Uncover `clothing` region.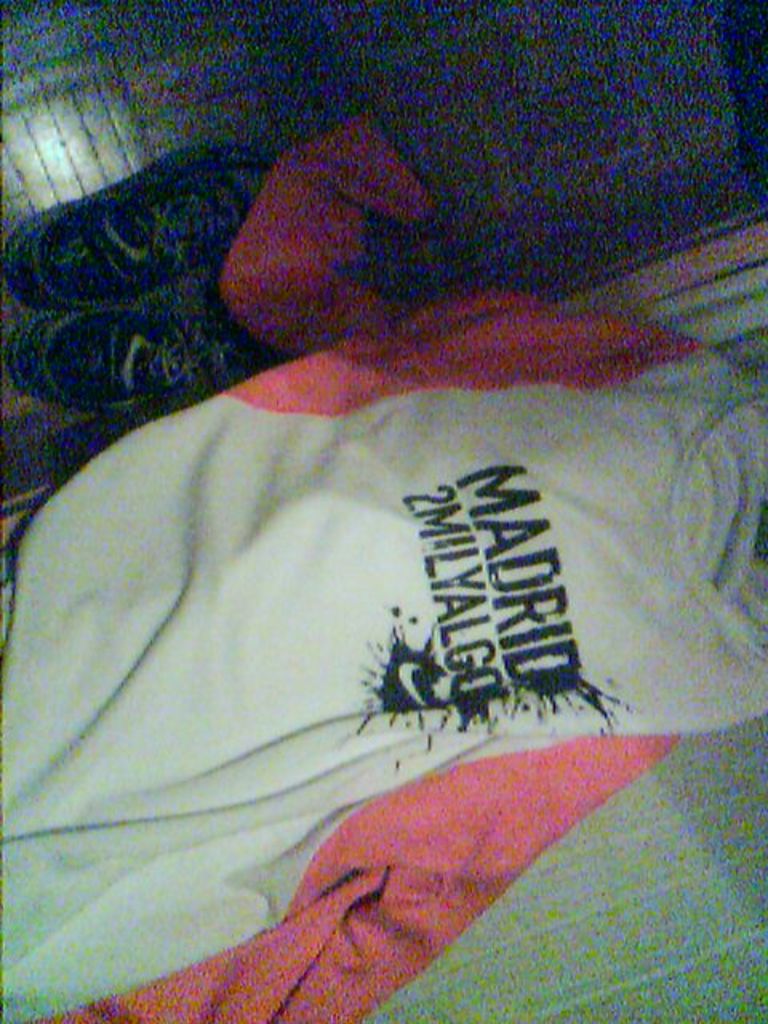
Uncovered: (x1=0, y1=91, x2=766, y2=1022).
